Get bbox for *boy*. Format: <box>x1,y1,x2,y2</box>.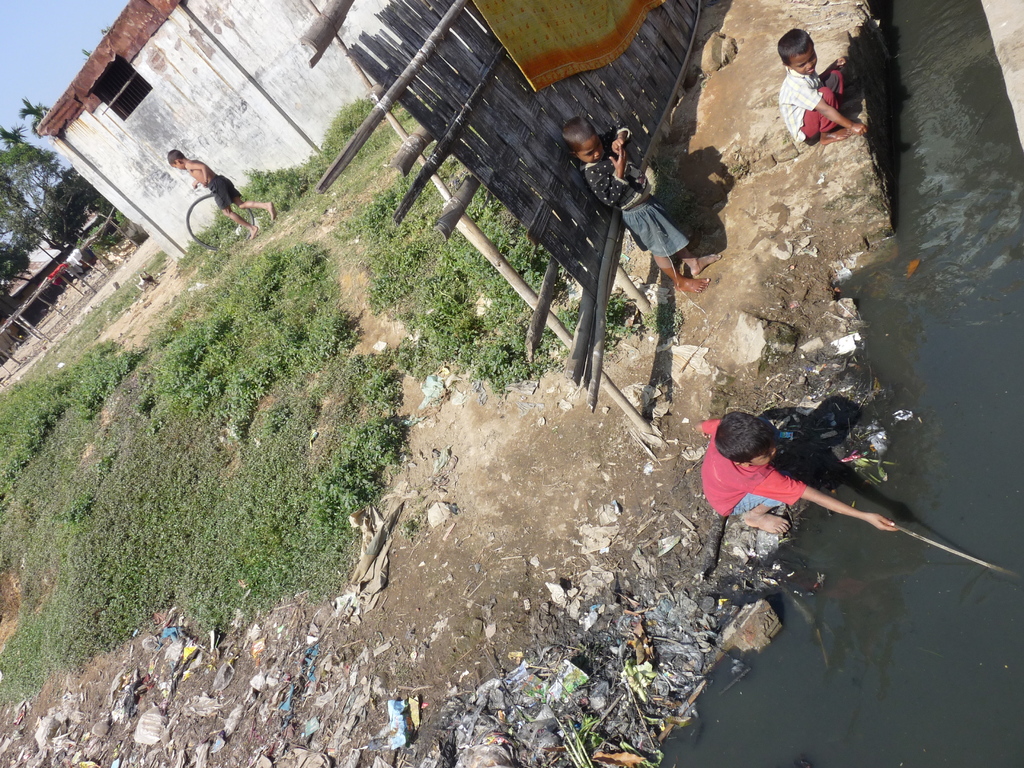
<box>164,143,275,240</box>.
